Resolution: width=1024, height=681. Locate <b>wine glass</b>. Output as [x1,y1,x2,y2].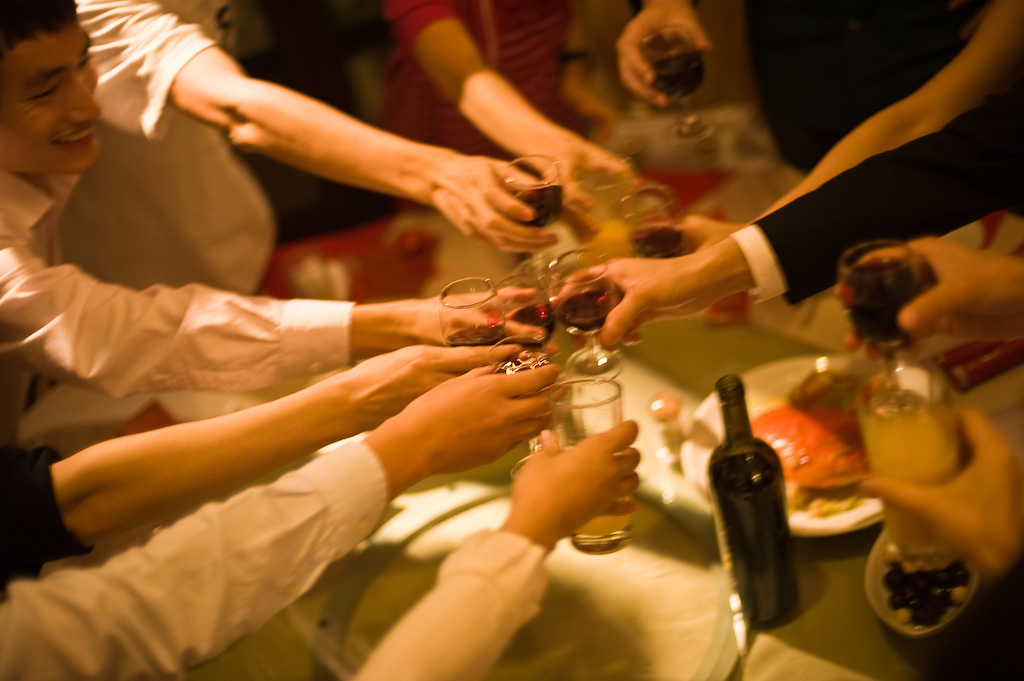
[618,180,685,259].
